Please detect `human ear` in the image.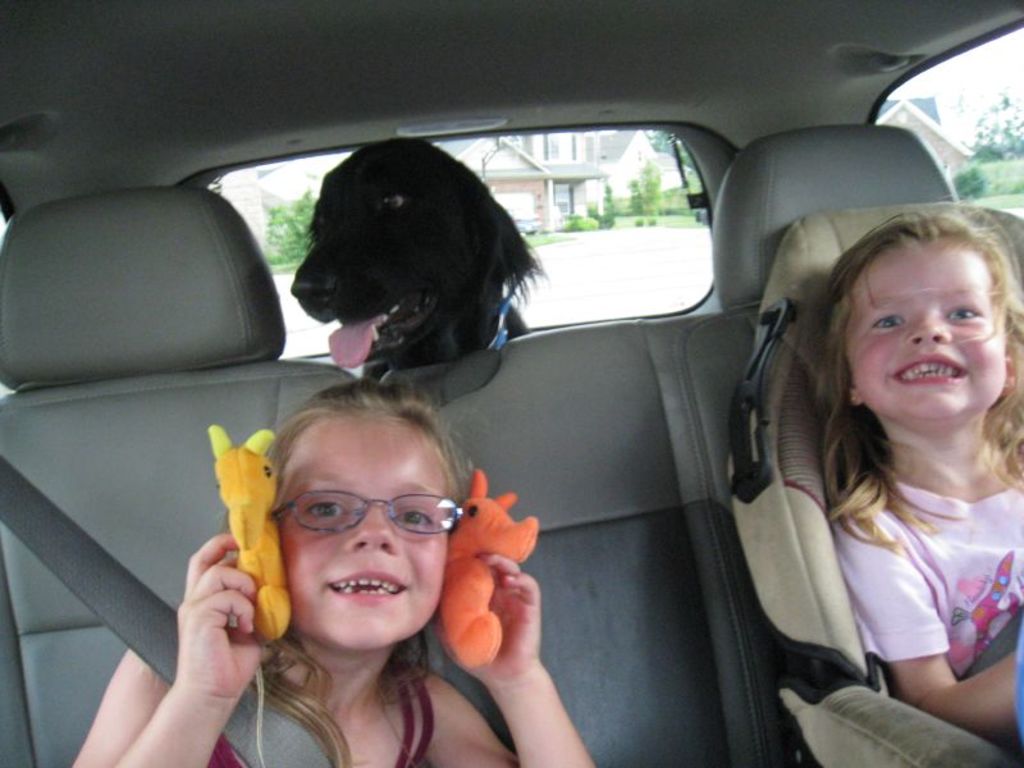
<region>847, 375, 865, 403</region>.
